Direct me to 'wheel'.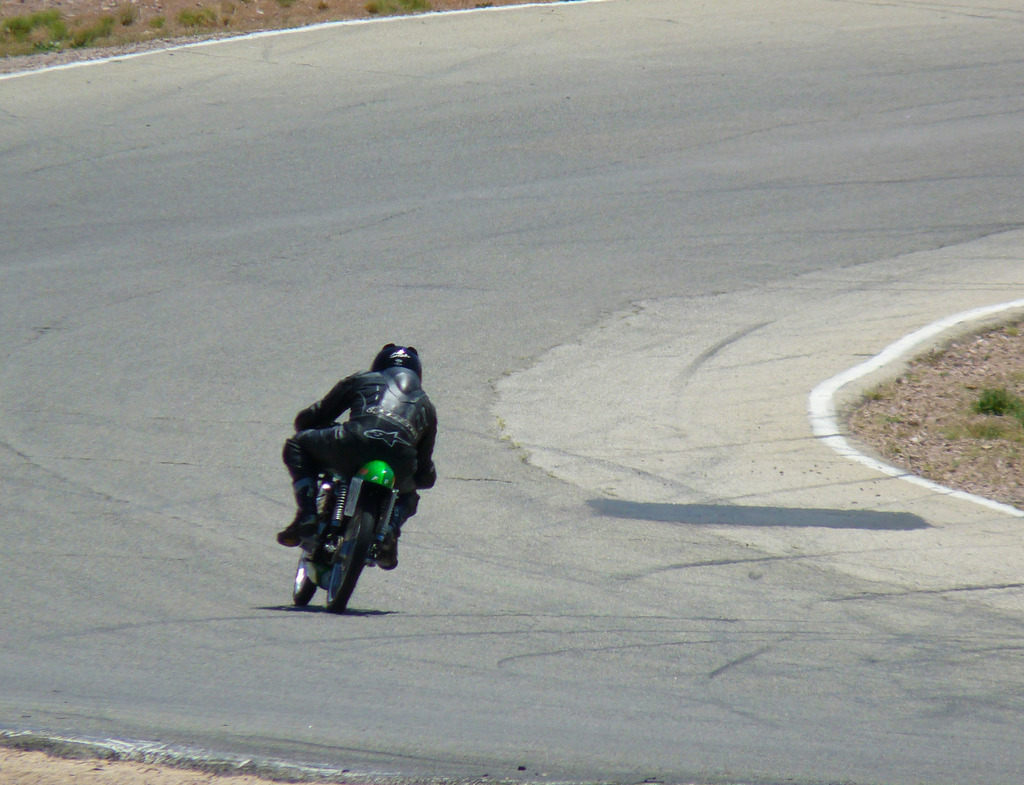
Direction: 284 568 324 620.
